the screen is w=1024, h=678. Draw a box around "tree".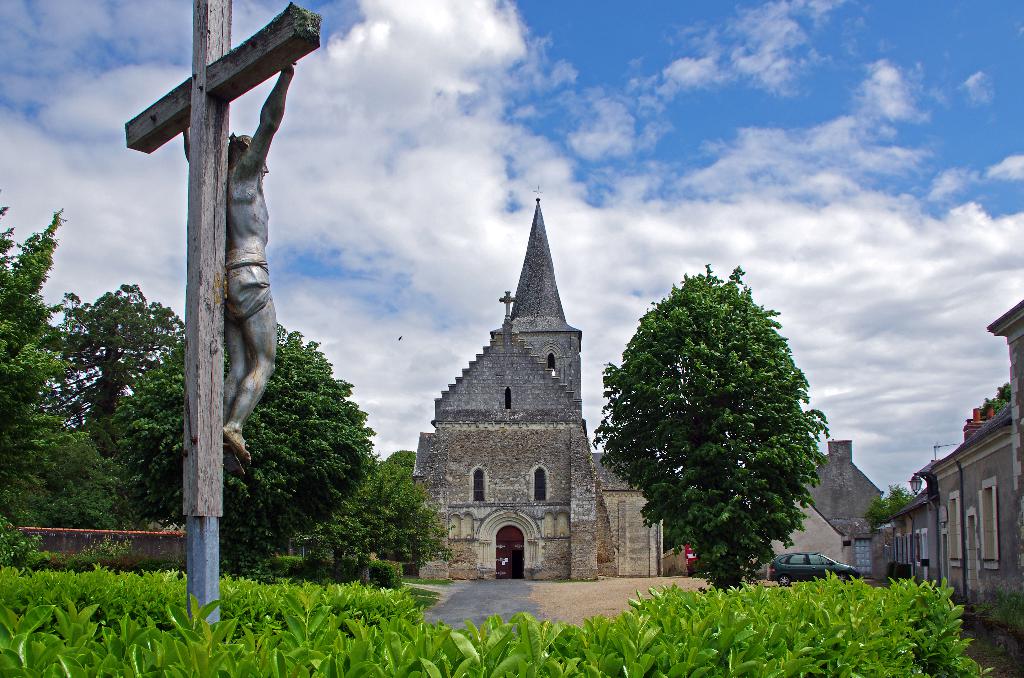
(left=865, top=480, right=919, bottom=527).
